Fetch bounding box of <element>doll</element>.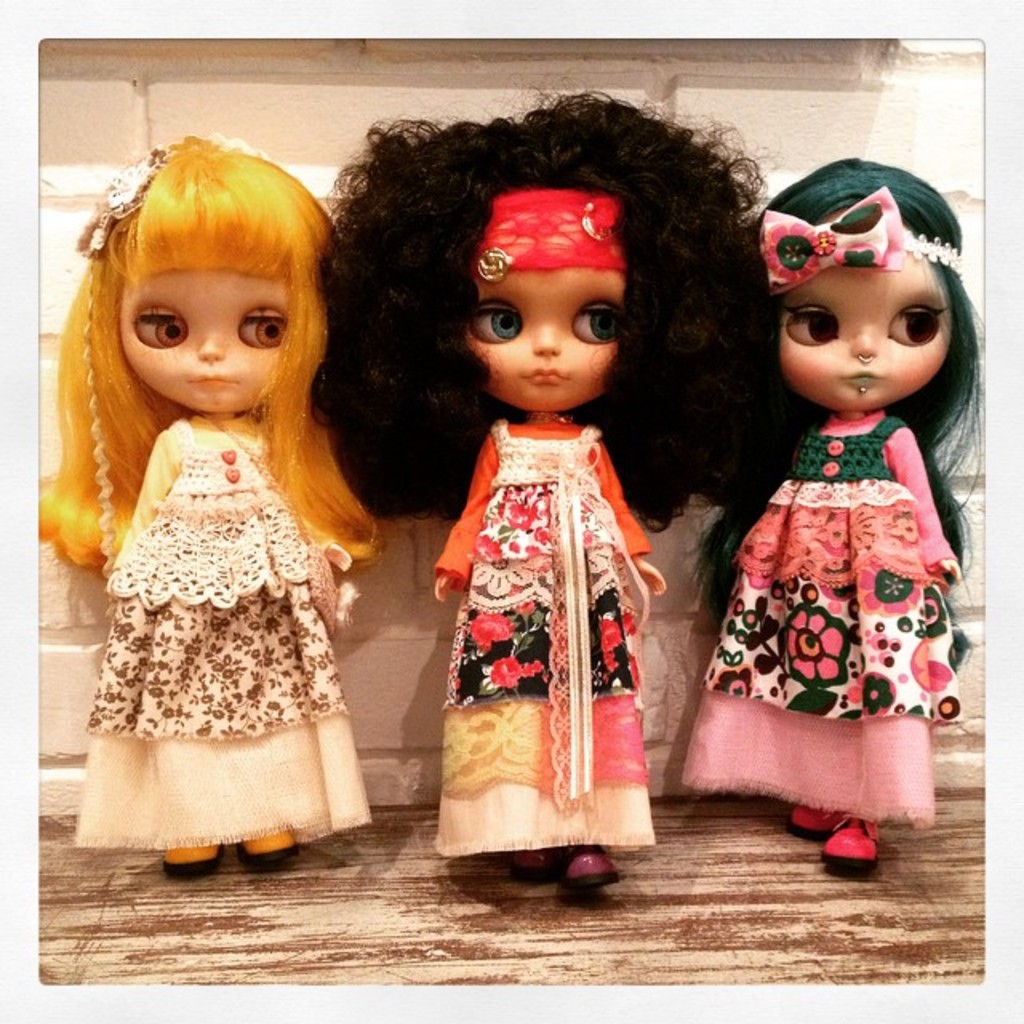
Bbox: box=[46, 130, 392, 882].
